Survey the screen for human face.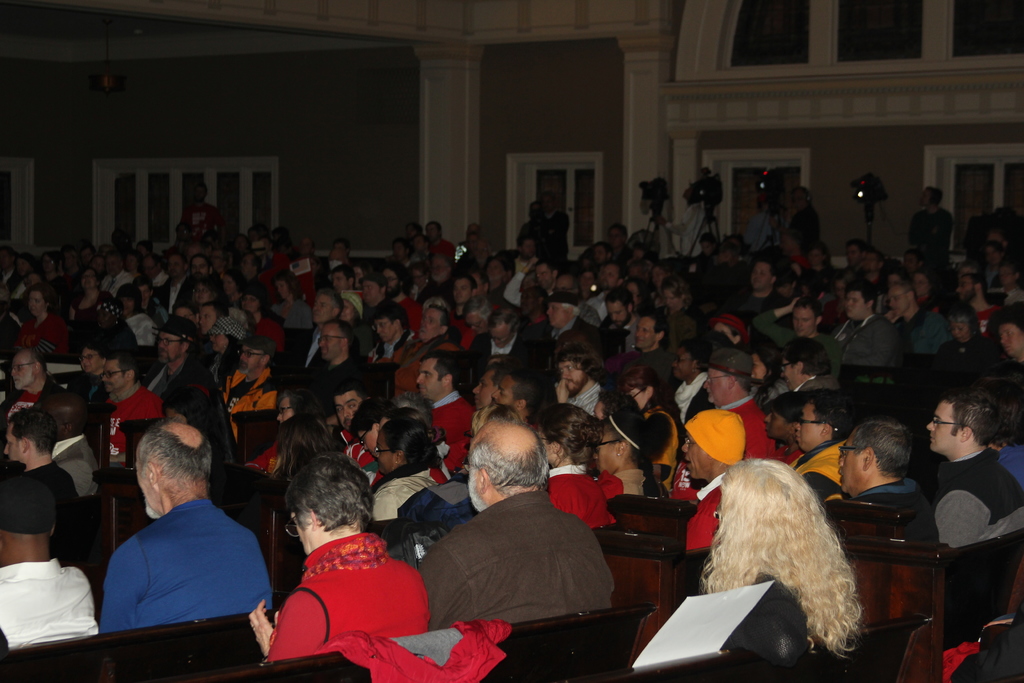
Survey found: l=10, t=351, r=35, b=387.
